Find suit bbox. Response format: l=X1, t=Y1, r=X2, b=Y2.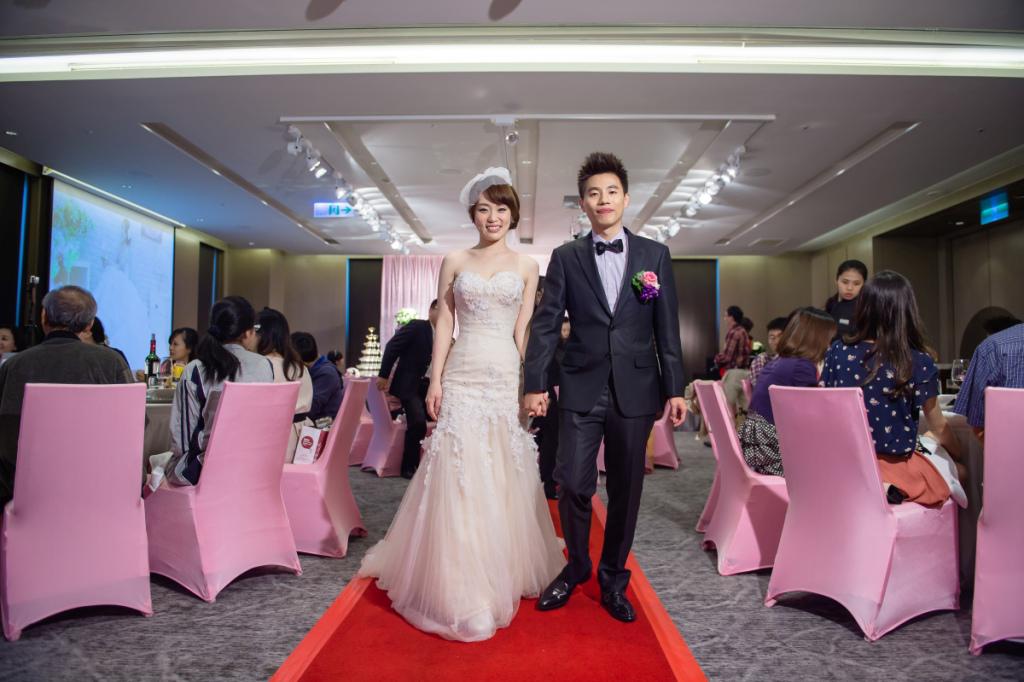
l=547, t=149, r=690, b=616.
